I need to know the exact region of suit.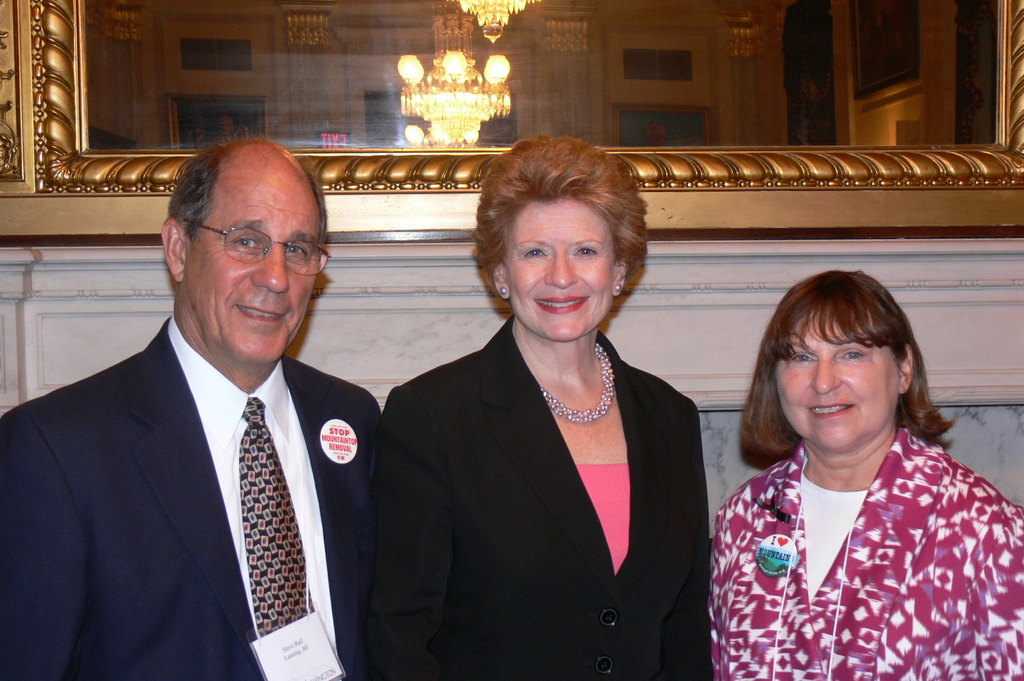
Region: rect(0, 303, 387, 671).
